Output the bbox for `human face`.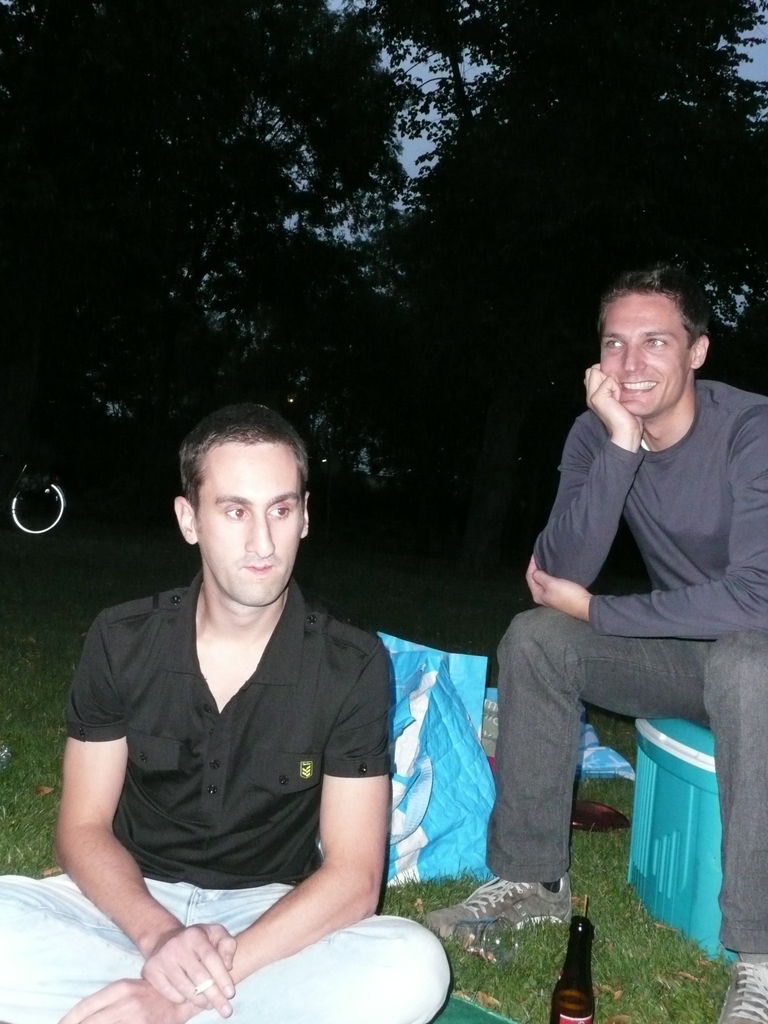
region(598, 300, 691, 415).
